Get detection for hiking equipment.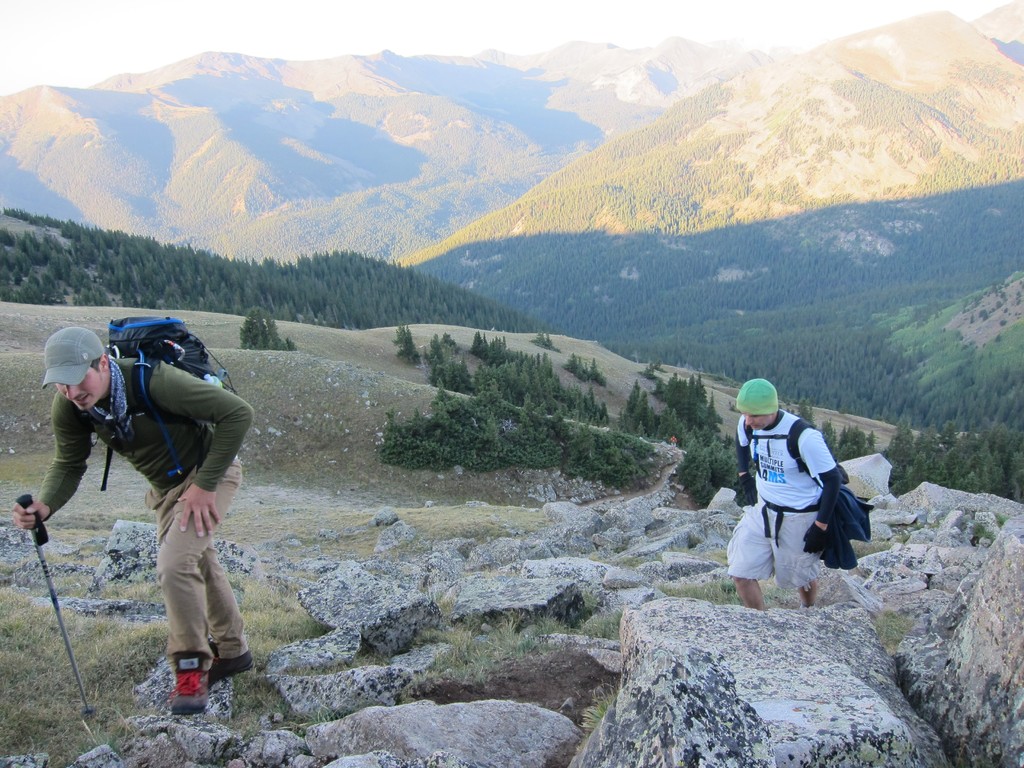
Detection: <bbox>14, 493, 98, 723</bbox>.
